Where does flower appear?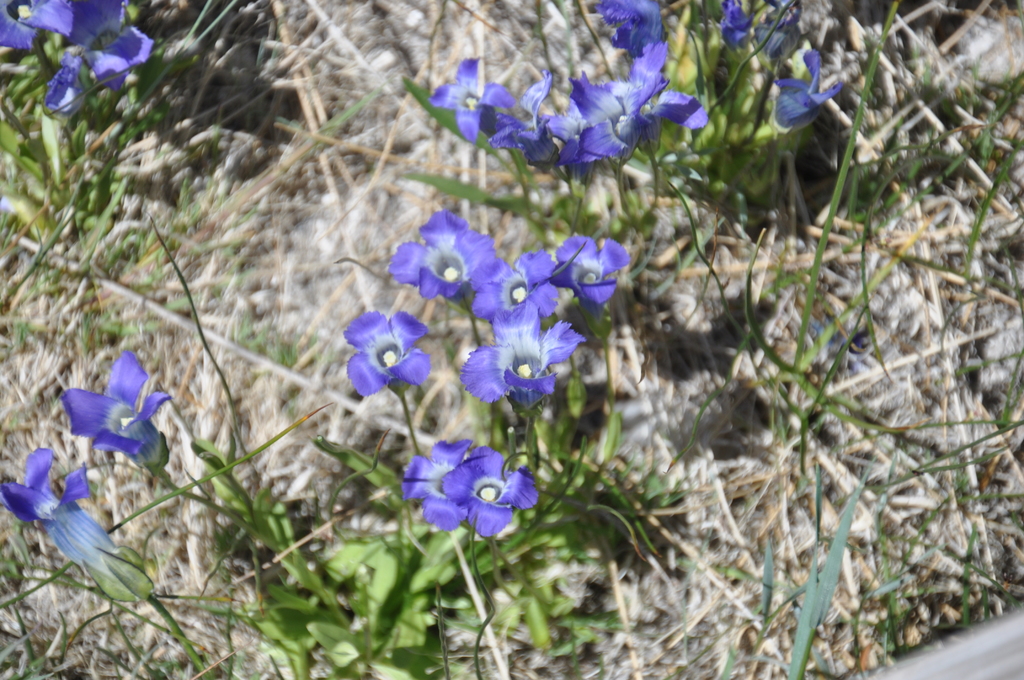
Appears at box(42, 0, 152, 115).
